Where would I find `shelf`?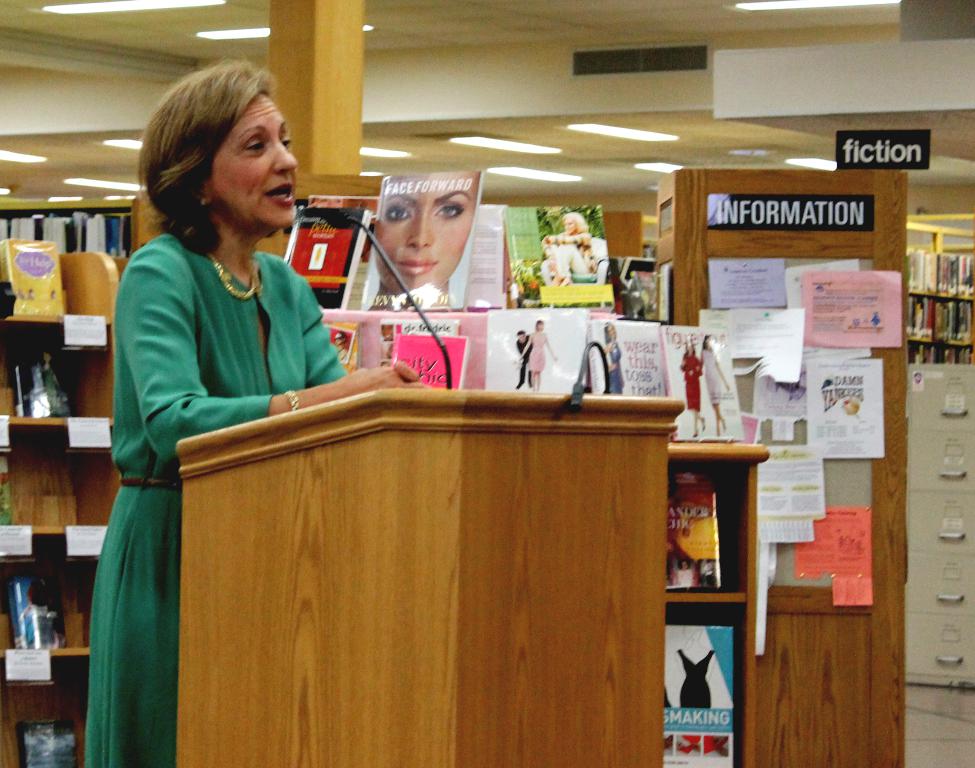
At (x1=289, y1=191, x2=762, y2=767).
